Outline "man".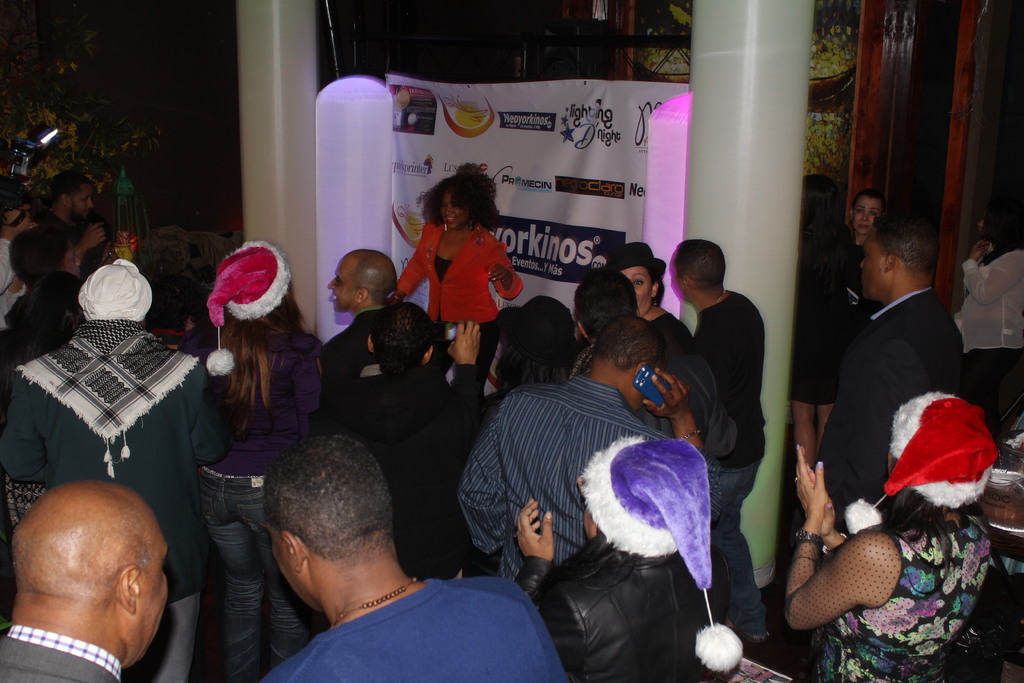
Outline: 672 238 769 646.
